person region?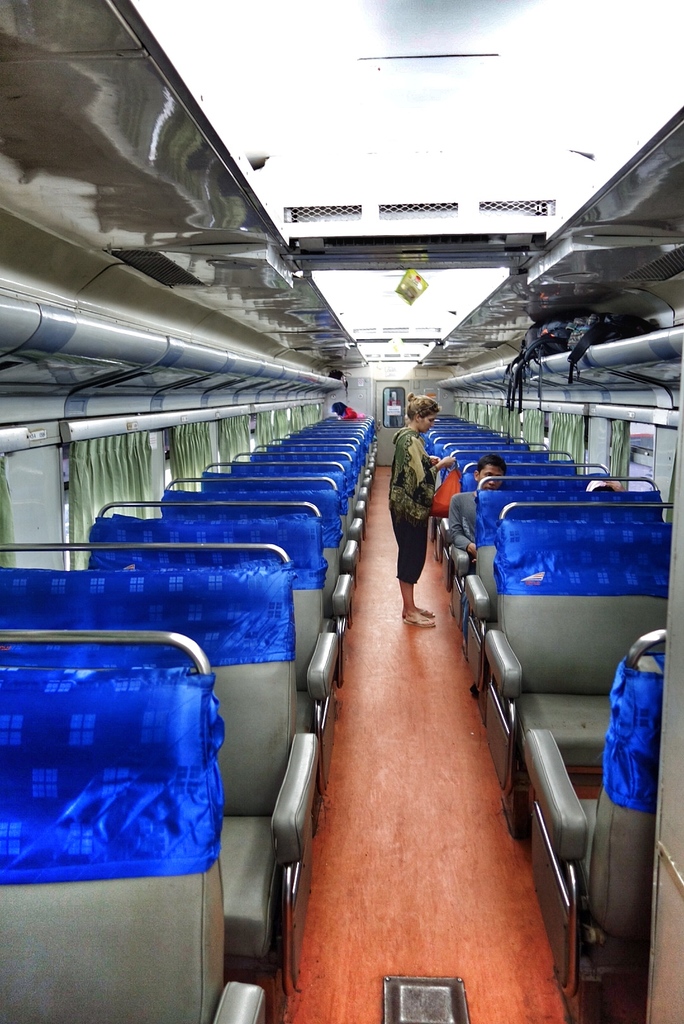
(left=450, top=450, right=507, bottom=566)
